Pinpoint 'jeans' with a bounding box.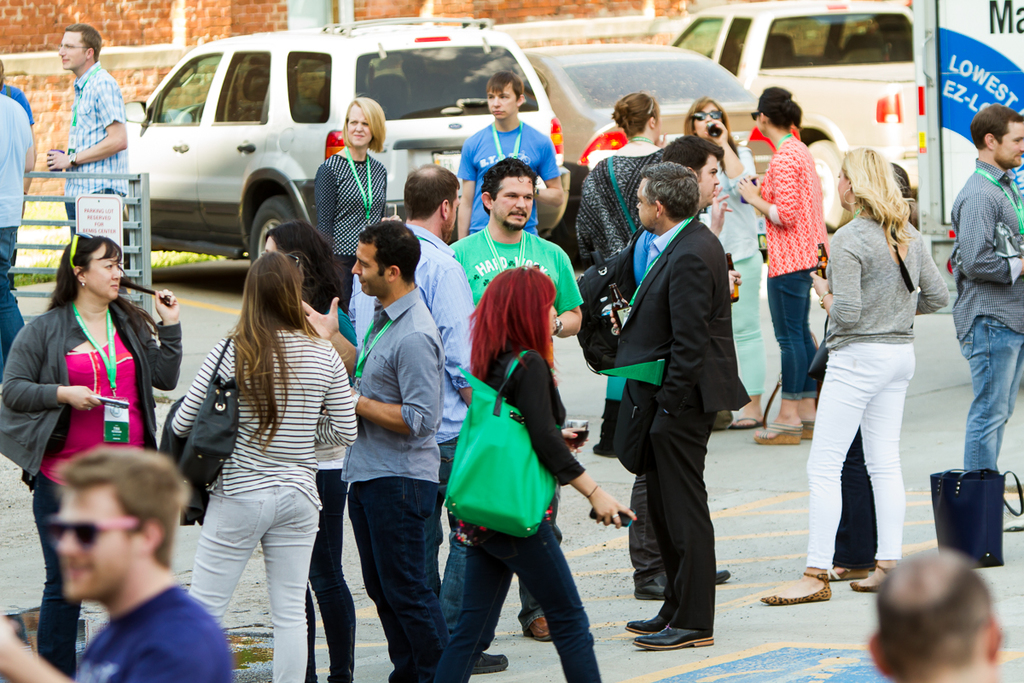
941:311:1009:487.
